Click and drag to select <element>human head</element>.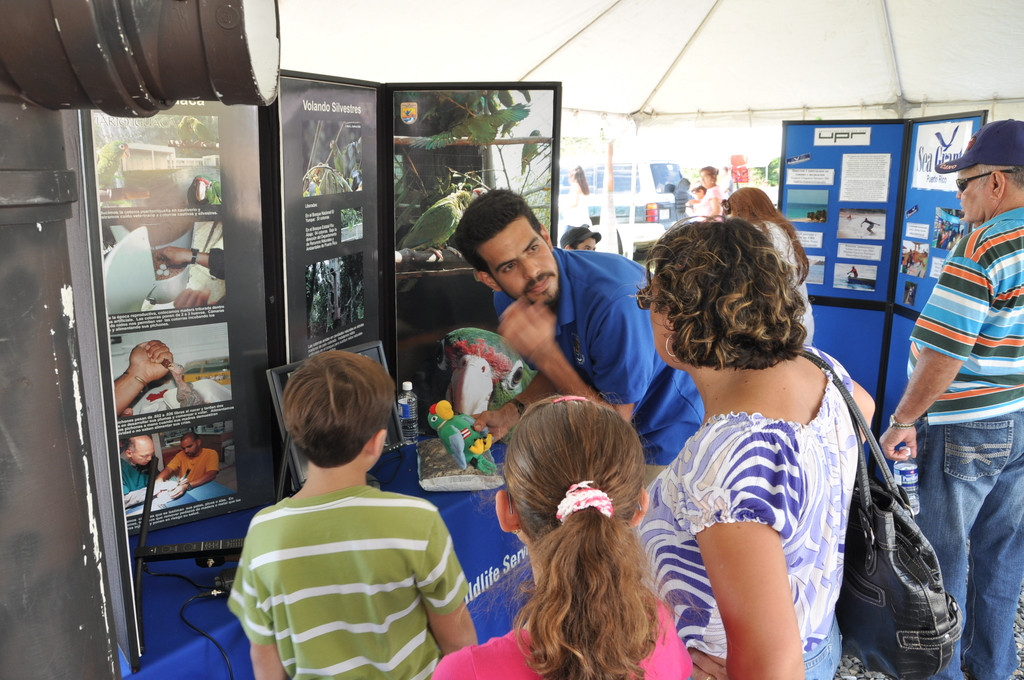
Selection: [283, 350, 394, 473].
